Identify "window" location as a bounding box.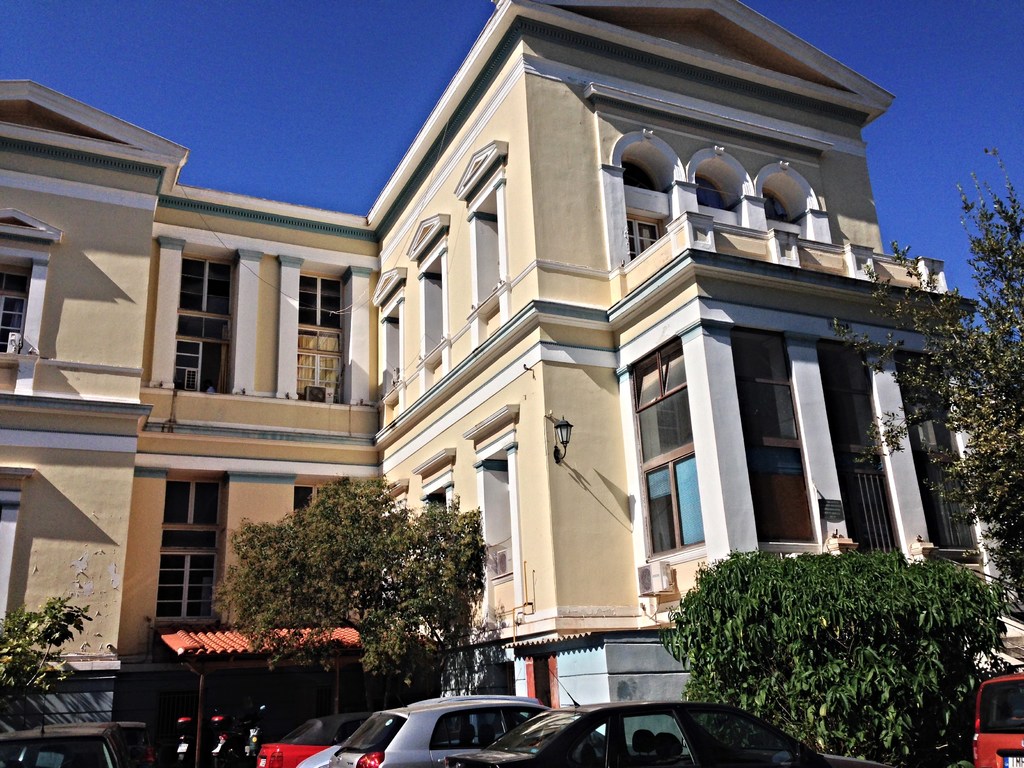
<box>376,288,406,420</box>.
